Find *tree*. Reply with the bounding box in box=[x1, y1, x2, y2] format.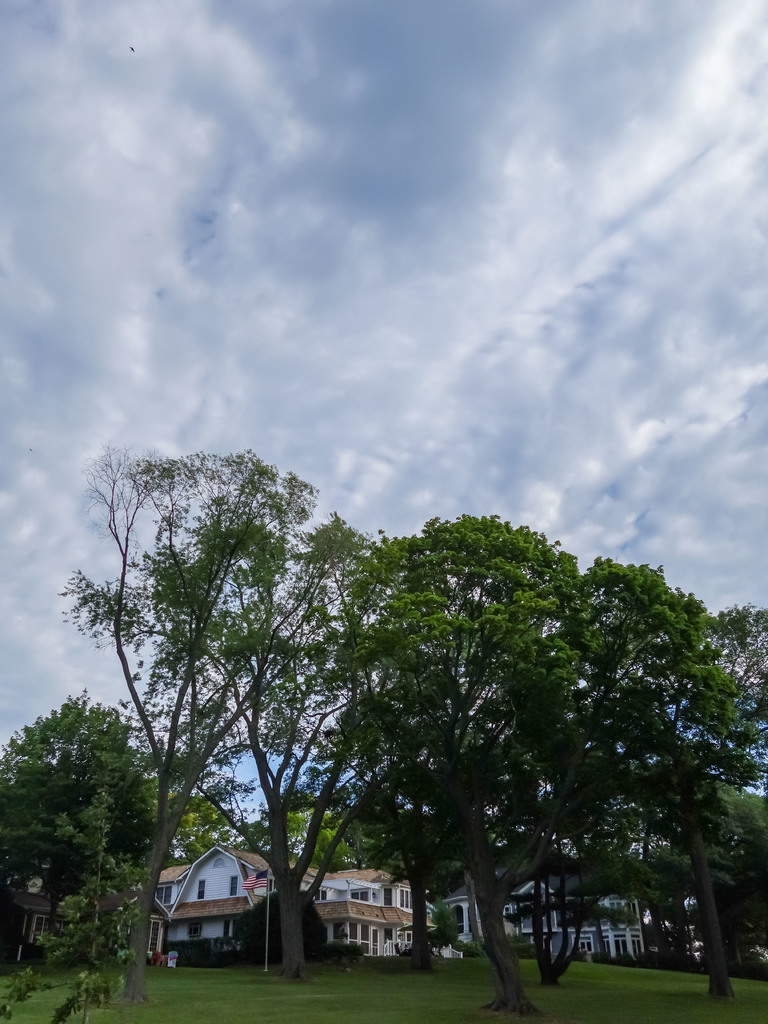
box=[0, 686, 240, 1015].
